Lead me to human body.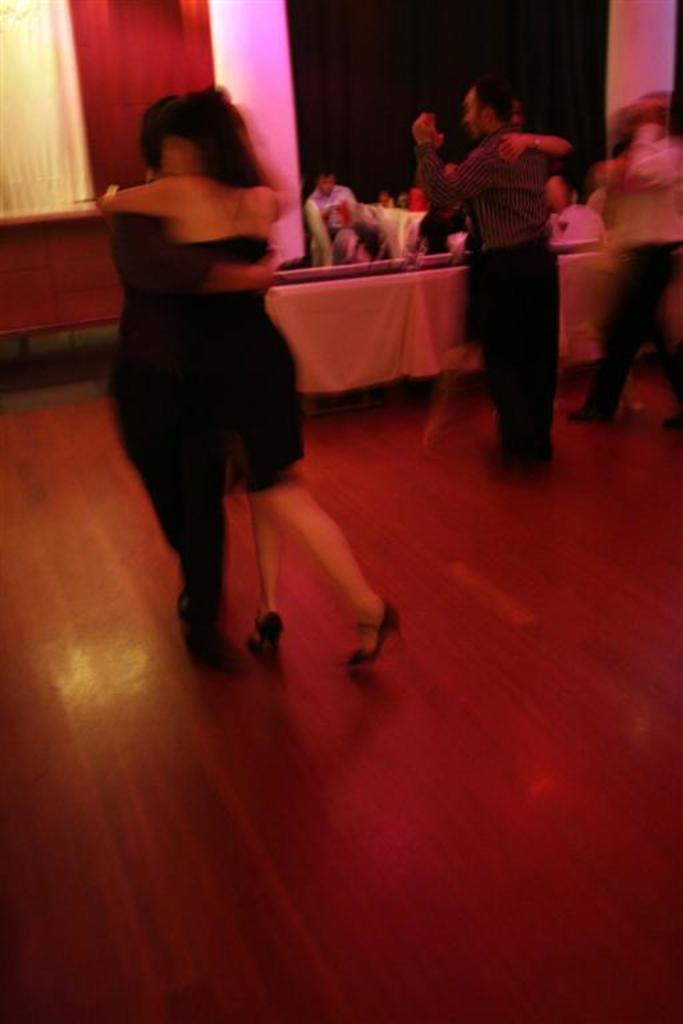
Lead to left=104, top=175, right=279, bottom=668.
